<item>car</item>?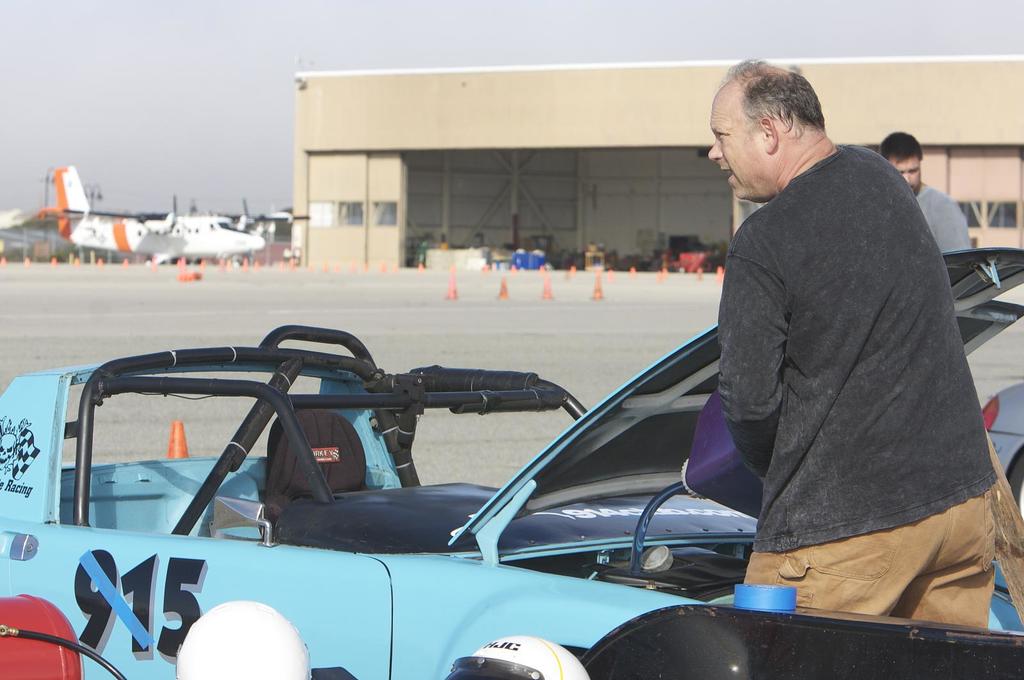
region(984, 393, 1023, 516)
